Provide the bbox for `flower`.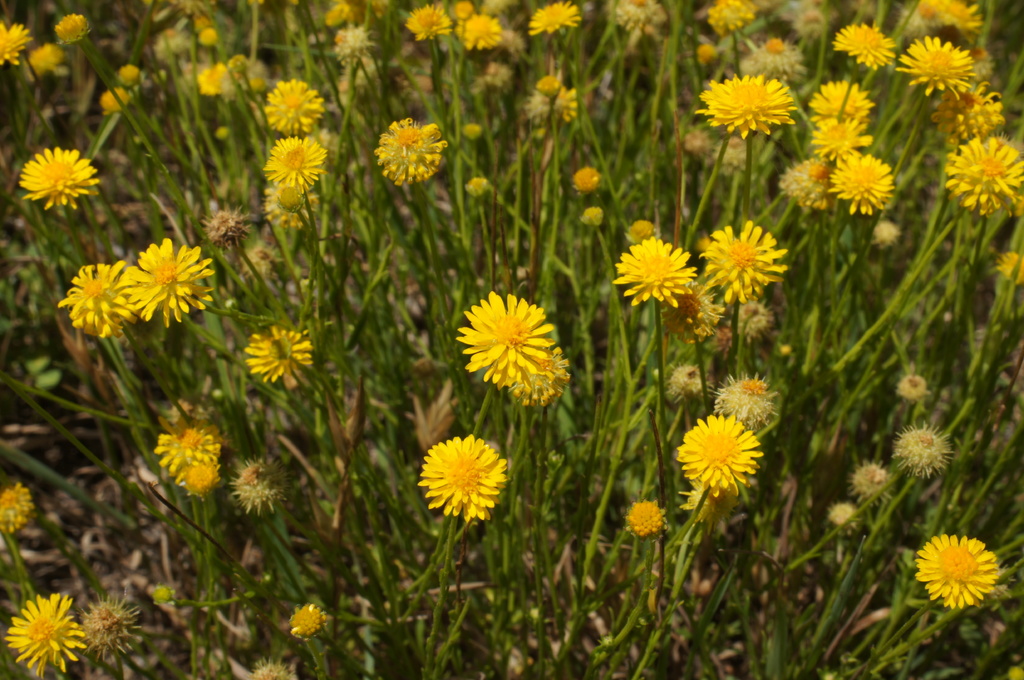
pyautogui.locateOnScreen(0, 19, 29, 70).
